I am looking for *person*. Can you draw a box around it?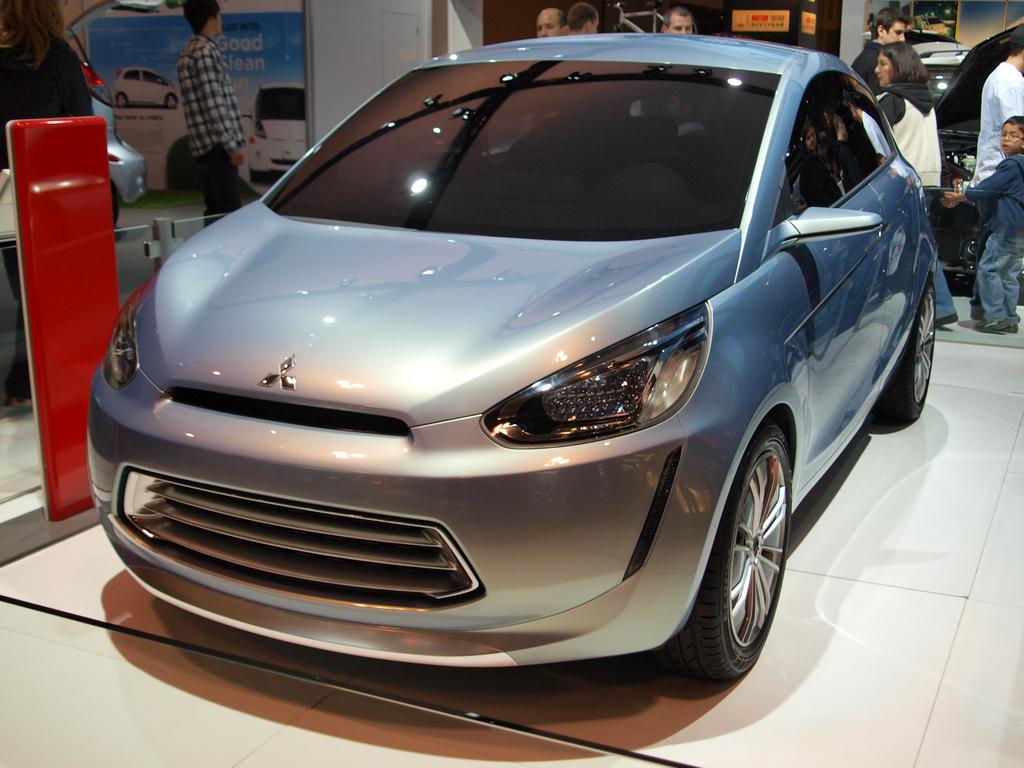
Sure, the bounding box is bbox=(657, 9, 701, 37).
